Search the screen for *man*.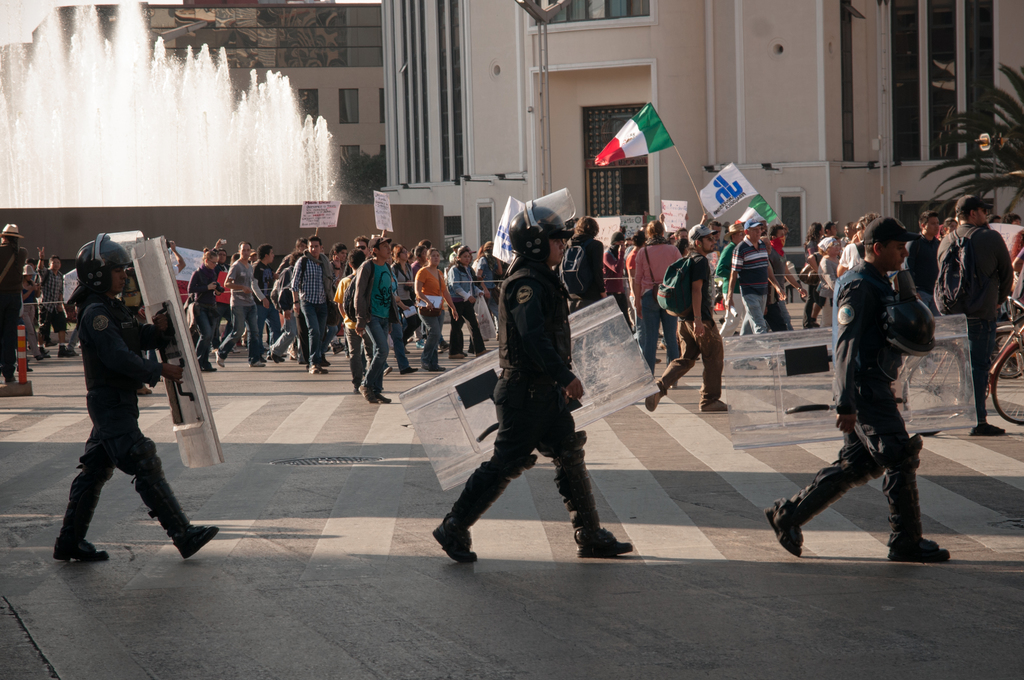
Found at {"left": 725, "top": 219, "right": 788, "bottom": 375}.
